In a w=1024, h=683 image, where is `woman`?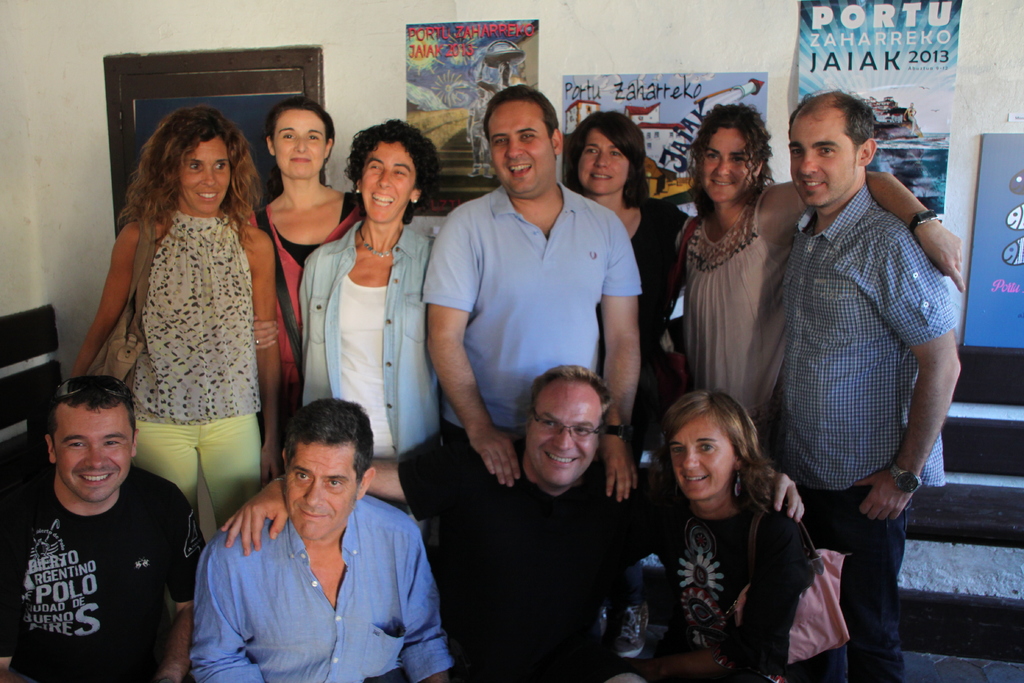
(671, 100, 966, 464).
